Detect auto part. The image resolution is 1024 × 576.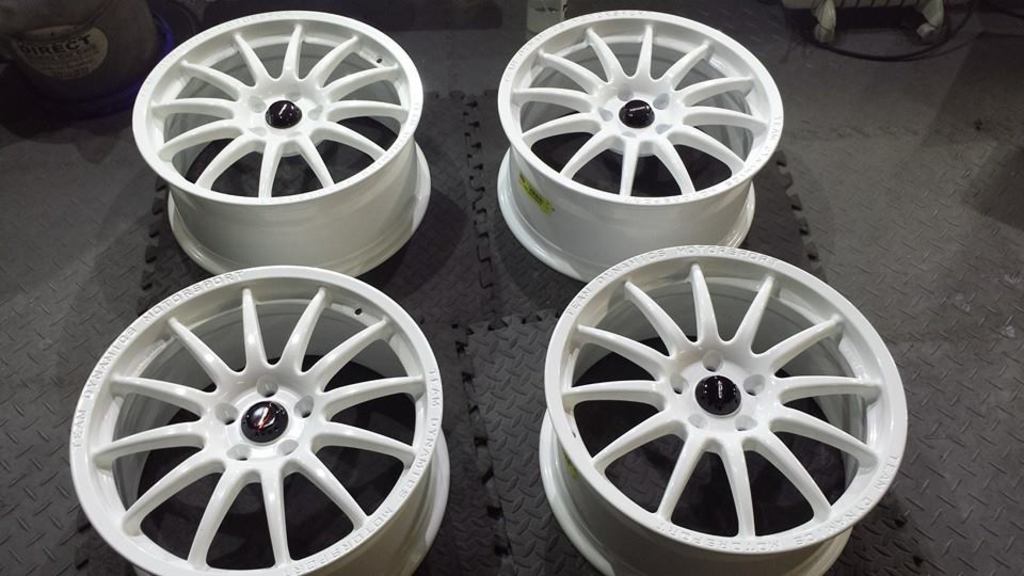
<box>496,10,787,284</box>.
